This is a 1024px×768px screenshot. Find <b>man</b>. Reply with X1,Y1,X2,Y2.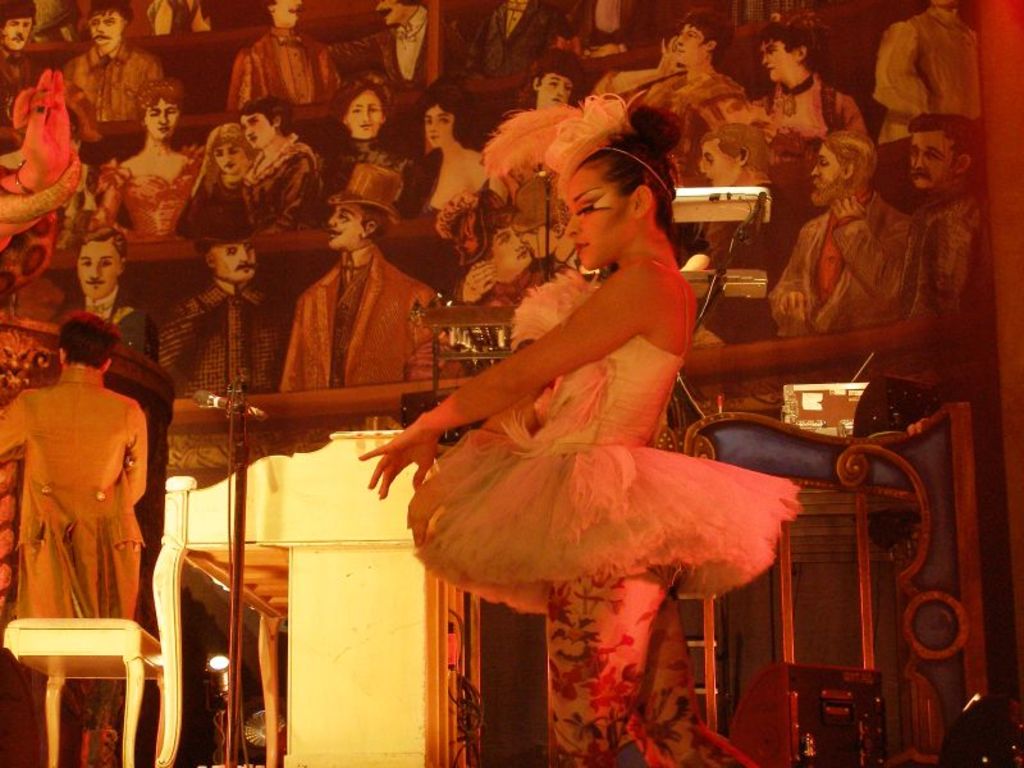
282,160,465,388.
